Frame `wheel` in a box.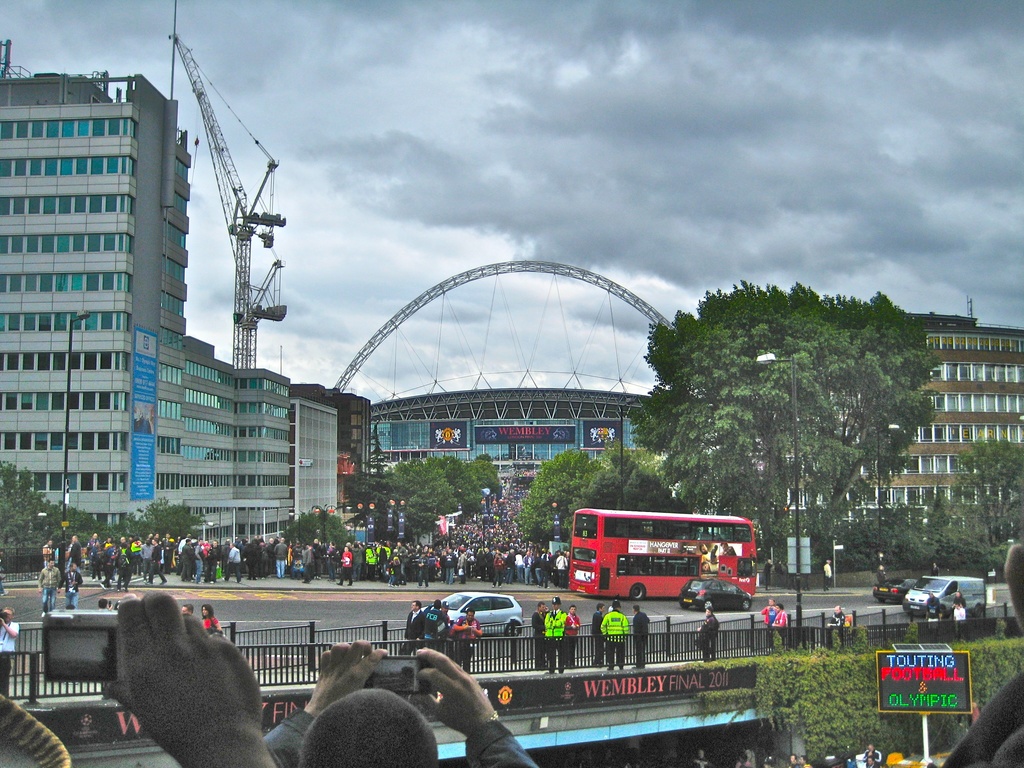
left=630, top=586, right=643, bottom=602.
